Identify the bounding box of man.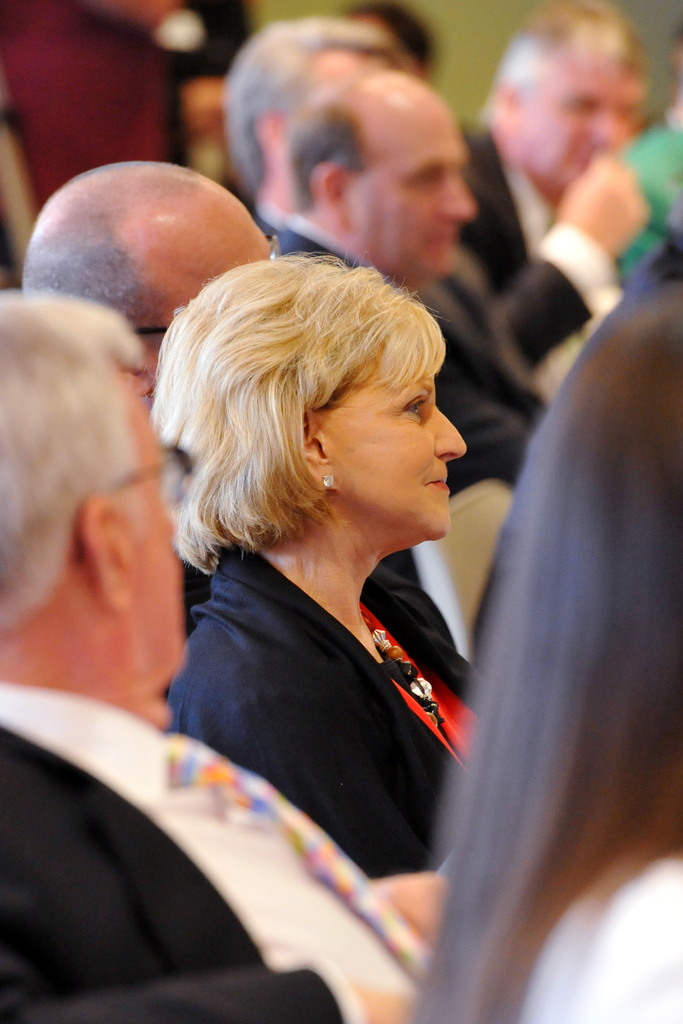
<region>0, 292, 451, 1023</region>.
